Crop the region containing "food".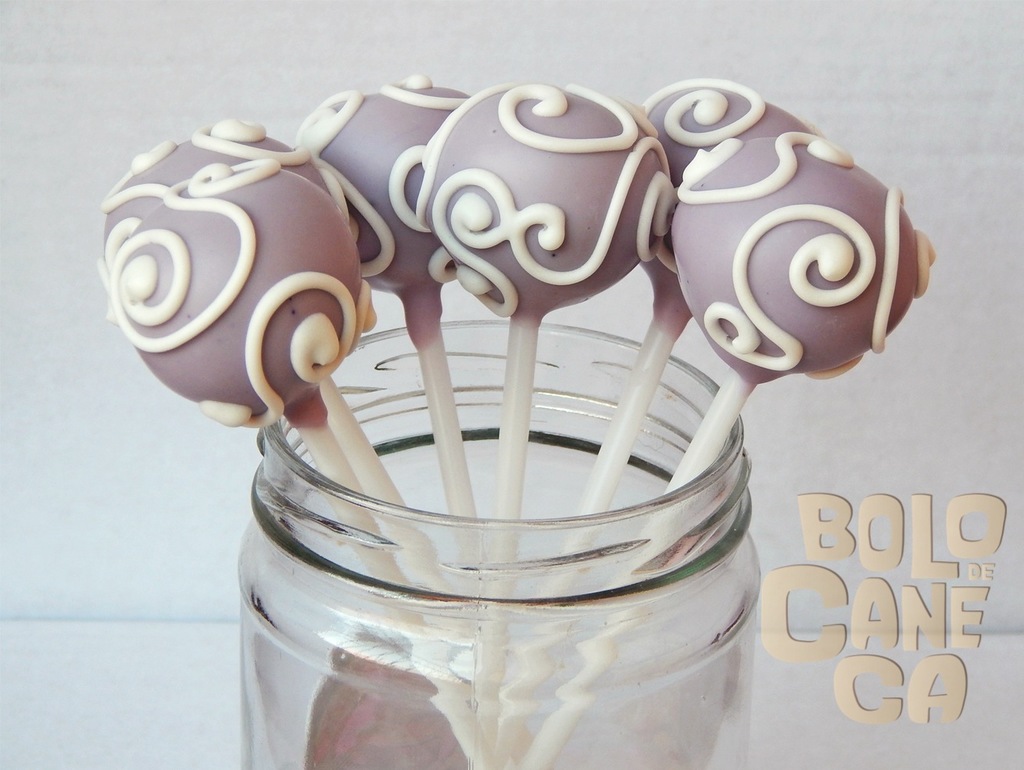
Crop region: (682,120,924,371).
